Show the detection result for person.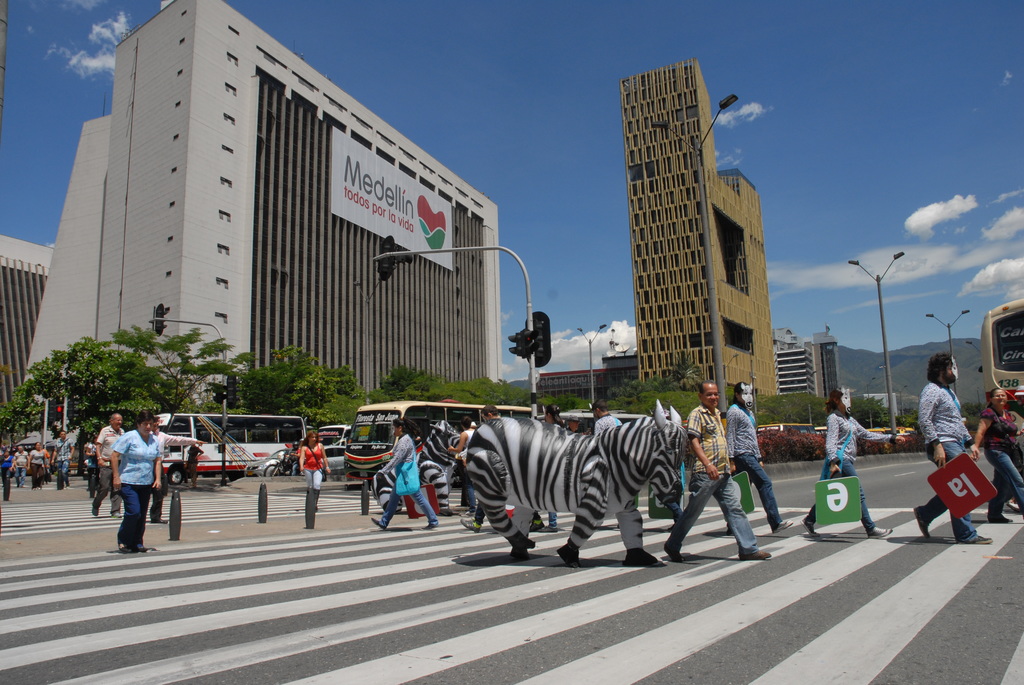
(913, 350, 996, 541).
